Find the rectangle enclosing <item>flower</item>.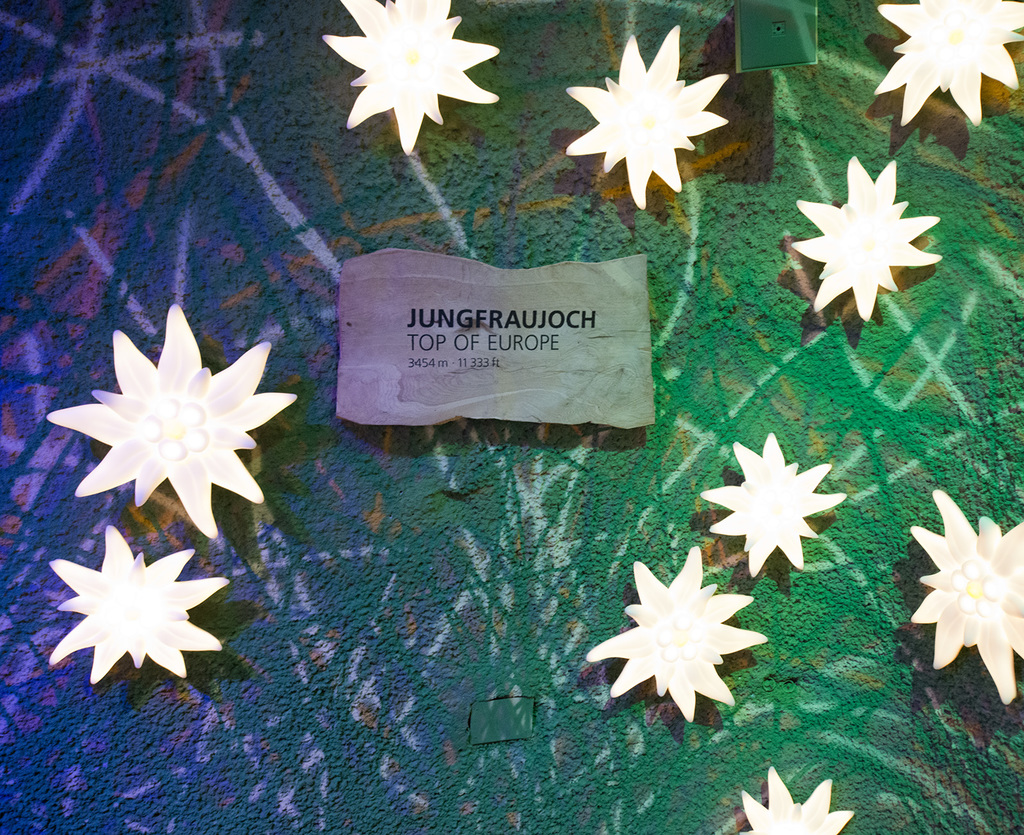
detection(47, 524, 232, 686).
